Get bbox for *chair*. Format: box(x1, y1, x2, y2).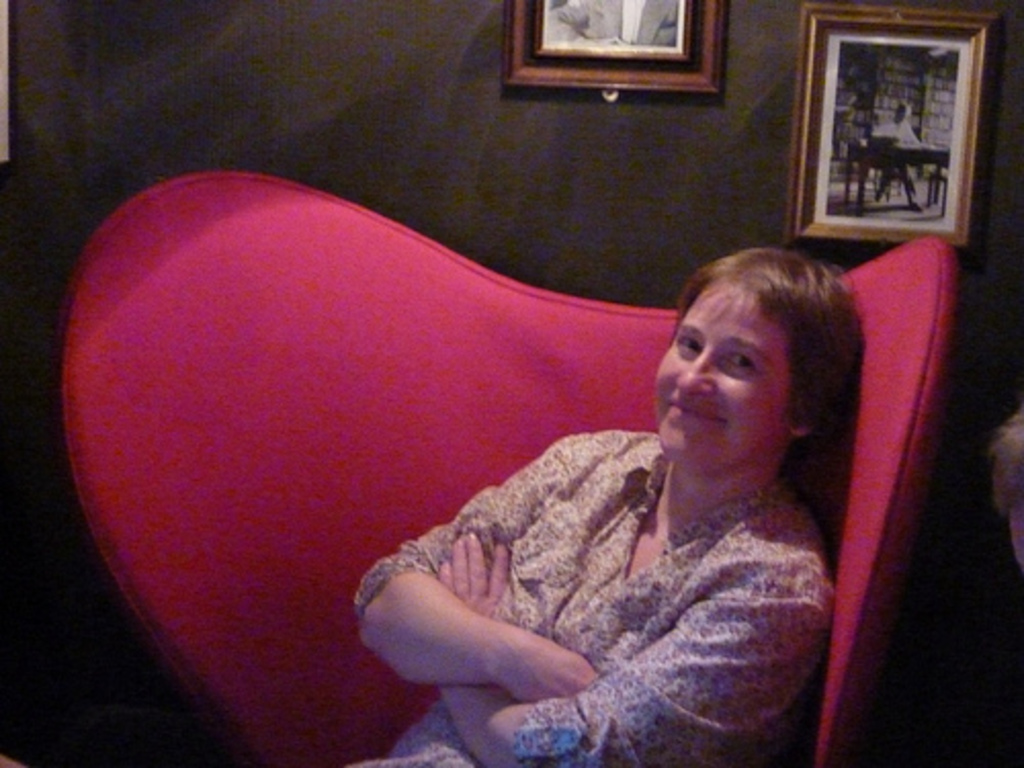
box(154, 238, 973, 758).
